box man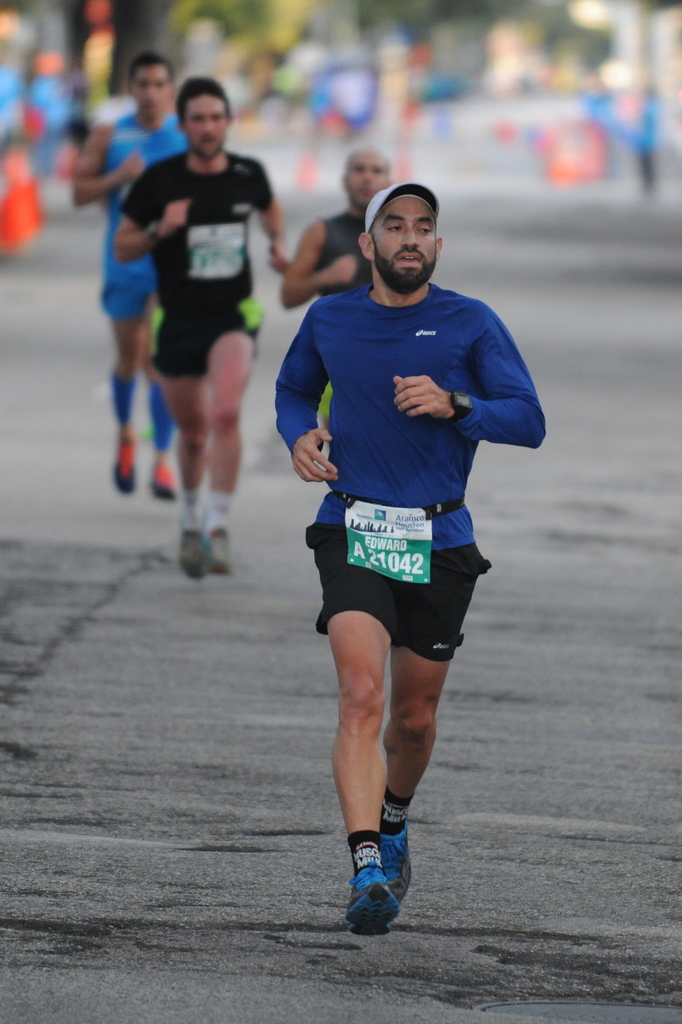
69, 50, 193, 500
